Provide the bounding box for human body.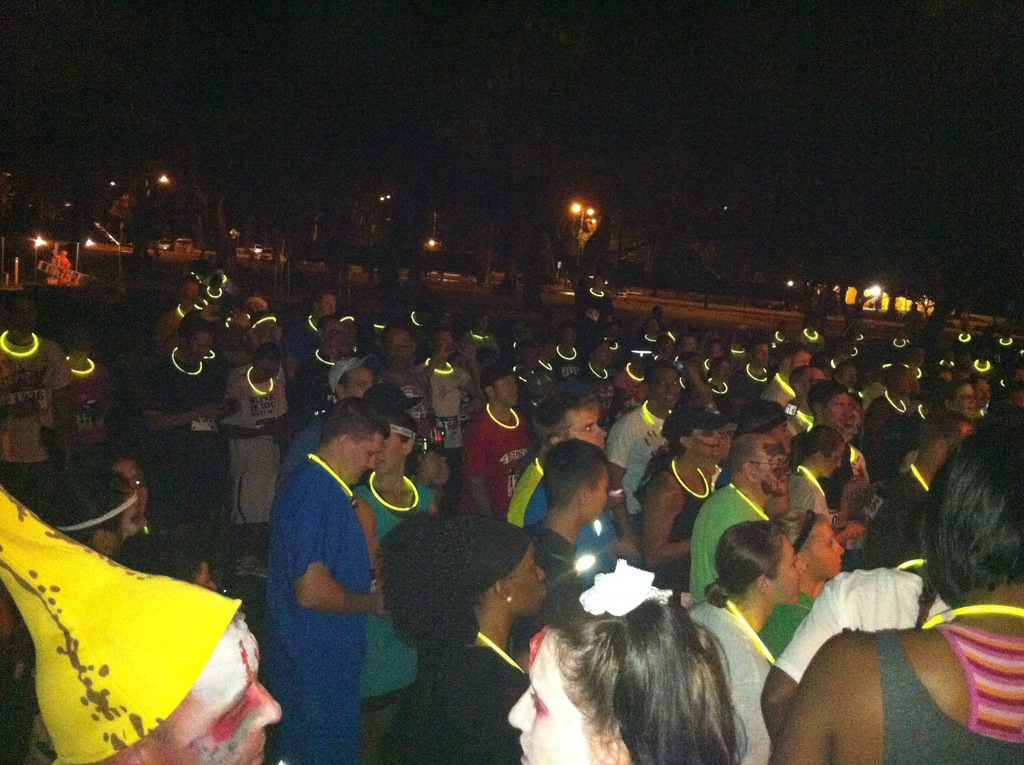
crop(511, 336, 560, 408).
